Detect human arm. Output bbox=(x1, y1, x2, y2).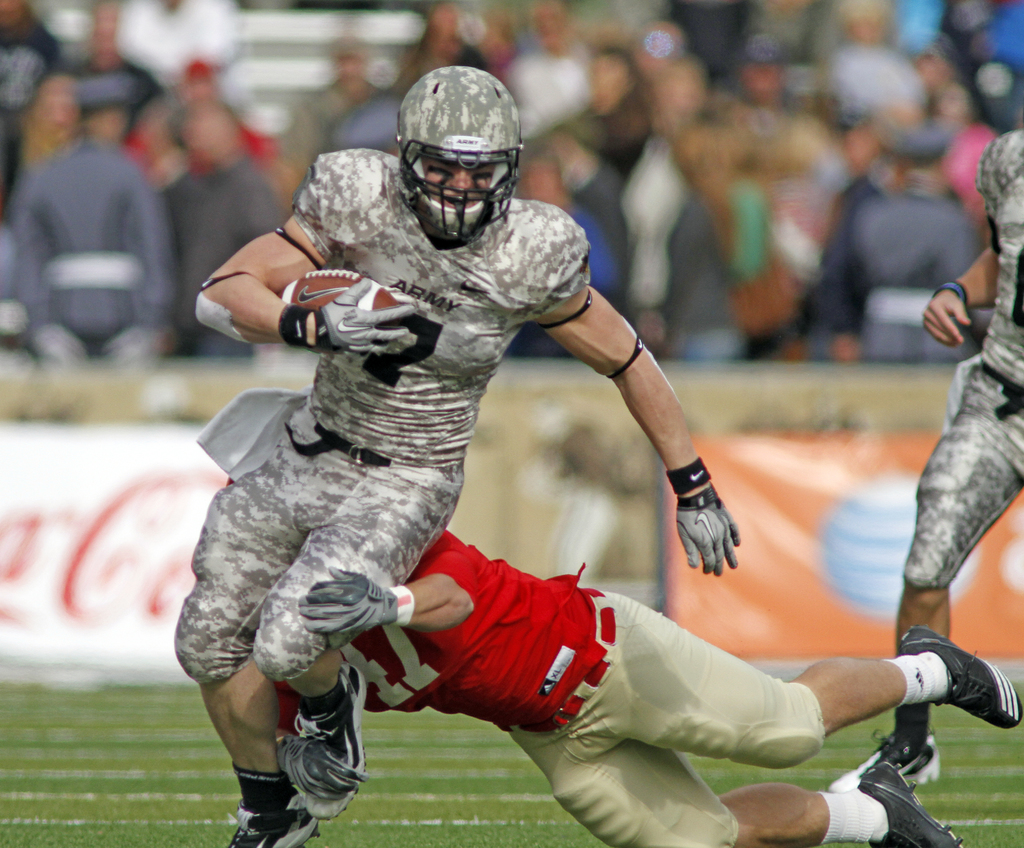
bbox=(308, 531, 477, 637).
